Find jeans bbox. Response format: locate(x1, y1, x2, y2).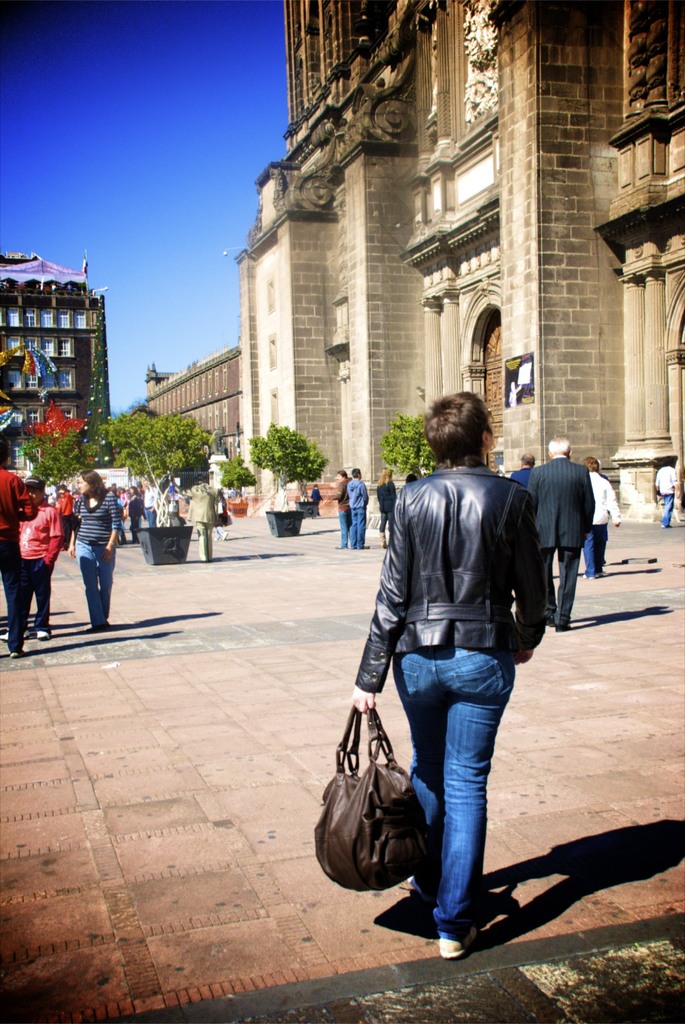
locate(584, 525, 604, 574).
